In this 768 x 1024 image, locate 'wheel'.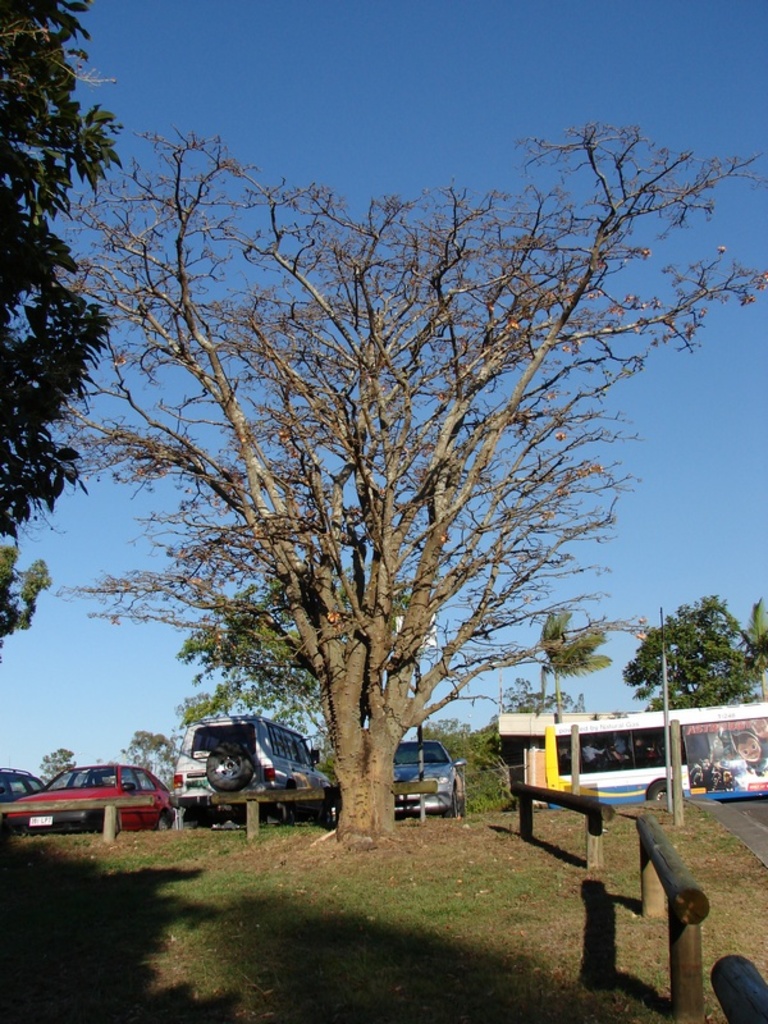
Bounding box: box(159, 814, 172, 827).
